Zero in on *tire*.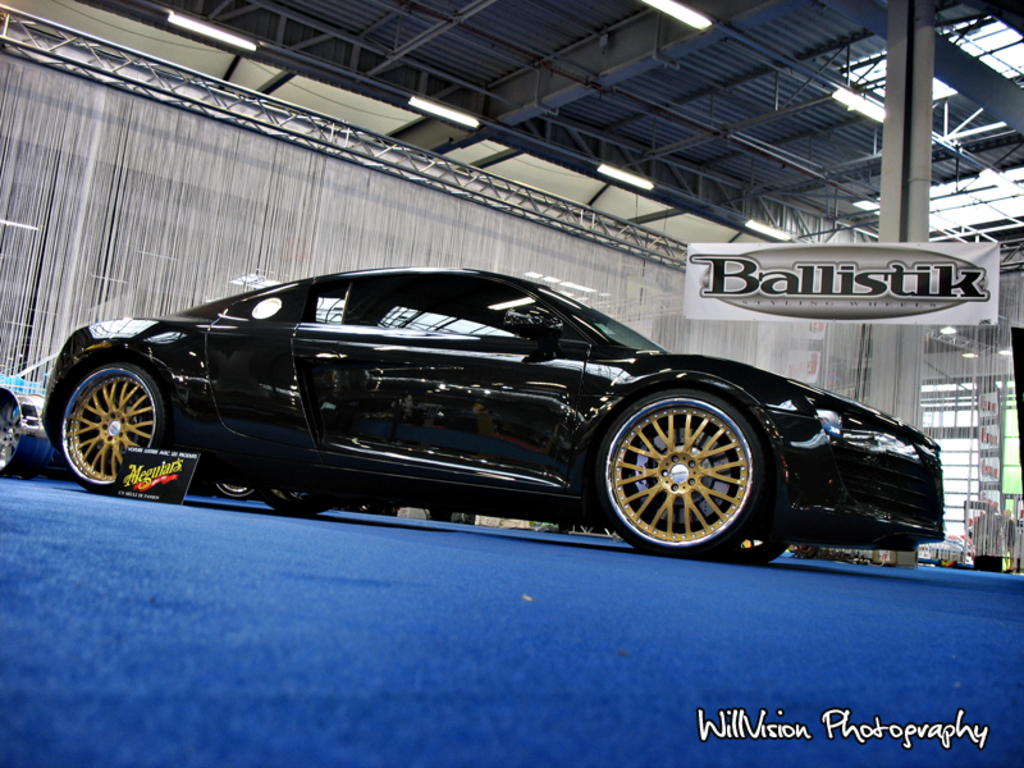
Zeroed in: bbox=(0, 393, 64, 481).
